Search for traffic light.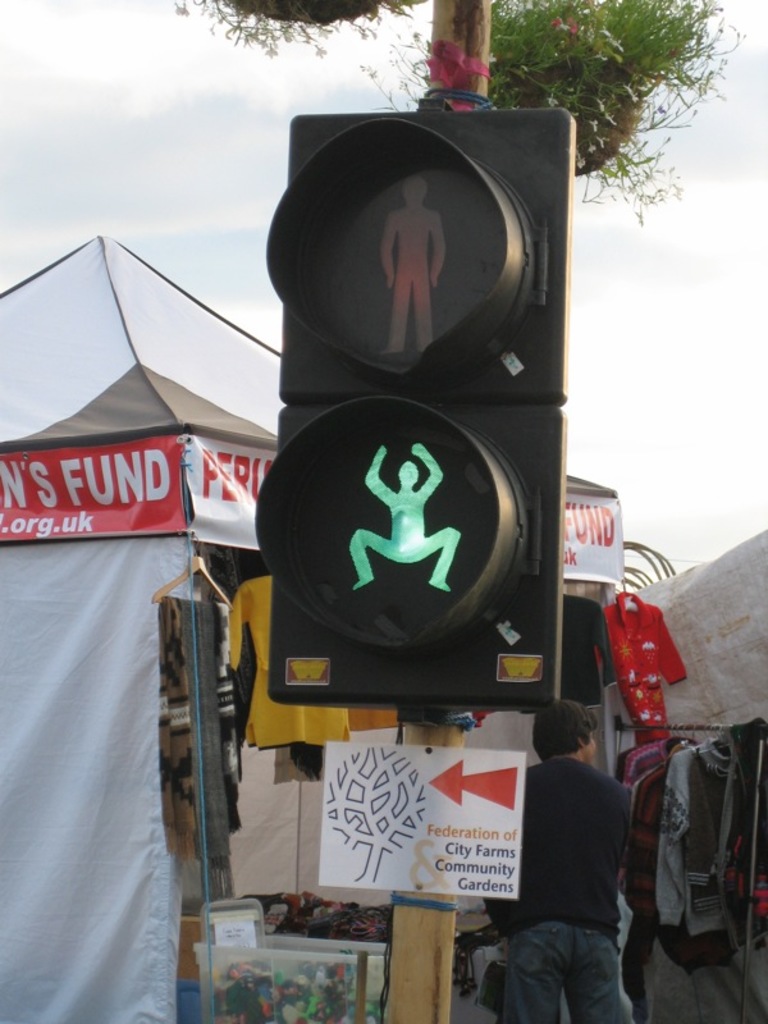
Found at [253,99,573,710].
